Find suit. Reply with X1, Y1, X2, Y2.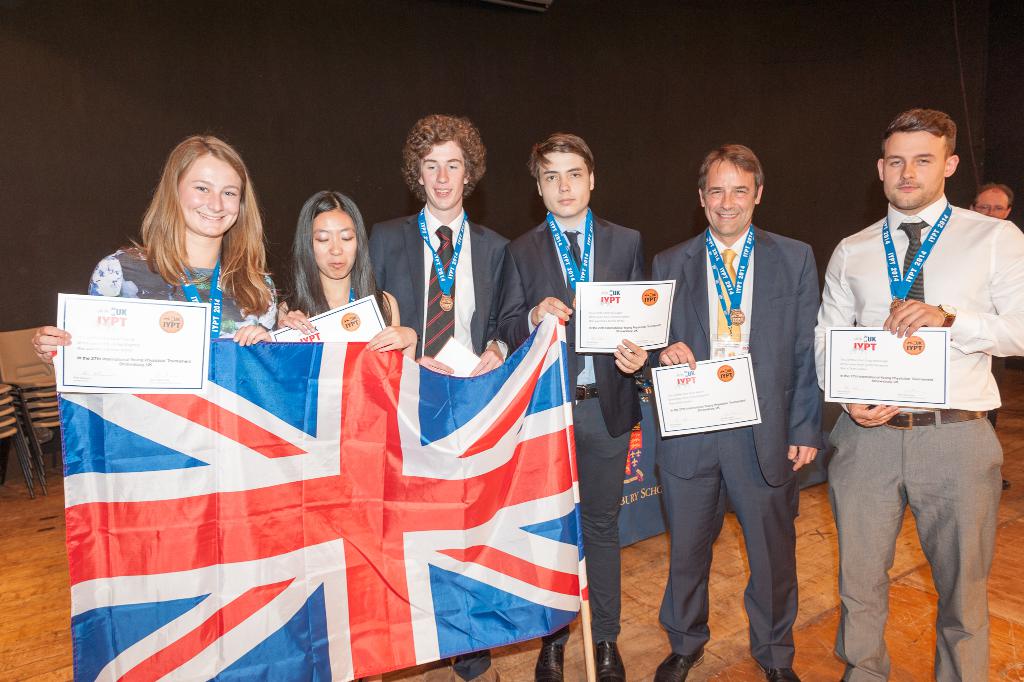
493, 210, 645, 642.
